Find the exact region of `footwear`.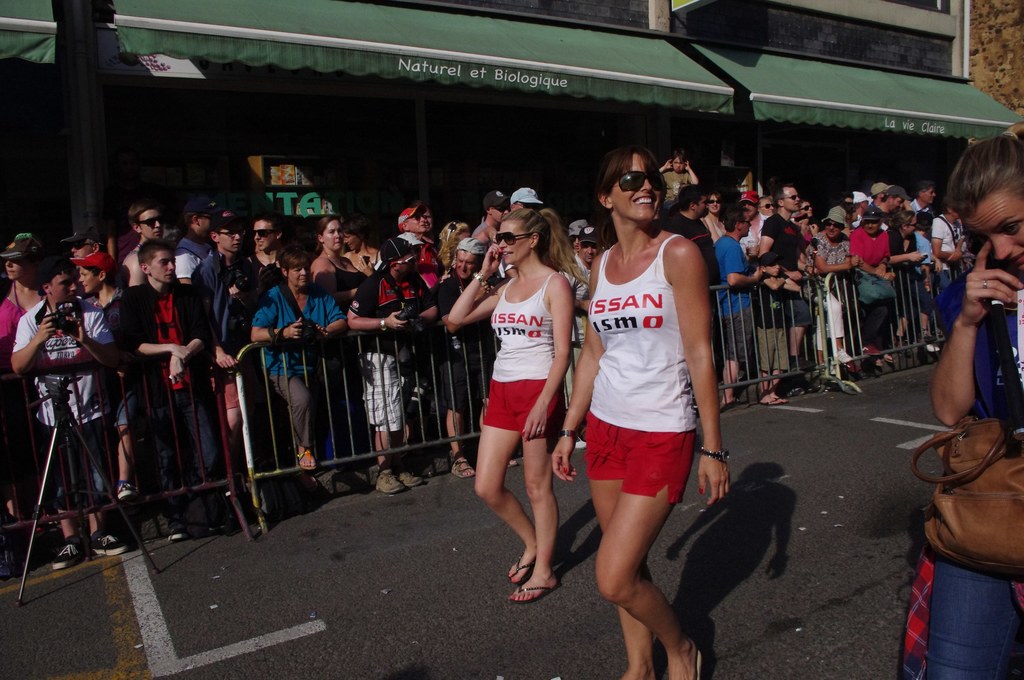
Exact region: [x1=397, y1=473, x2=417, y2=492].
